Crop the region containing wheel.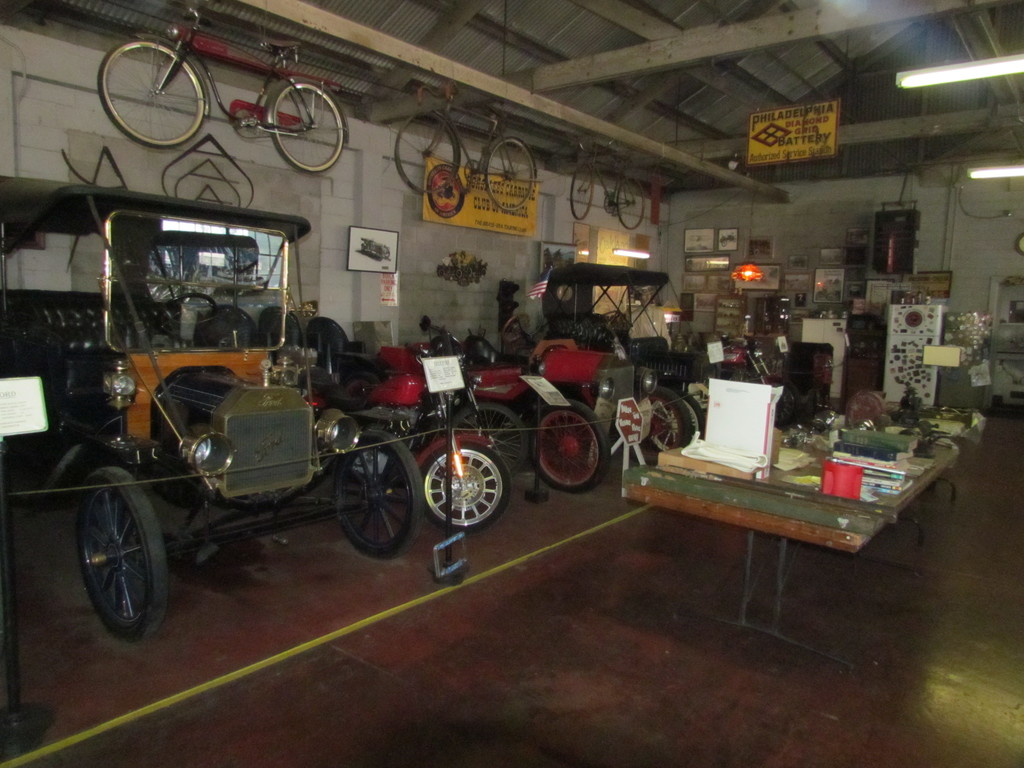
Crop region: box=[527, 397, 611, 495].
